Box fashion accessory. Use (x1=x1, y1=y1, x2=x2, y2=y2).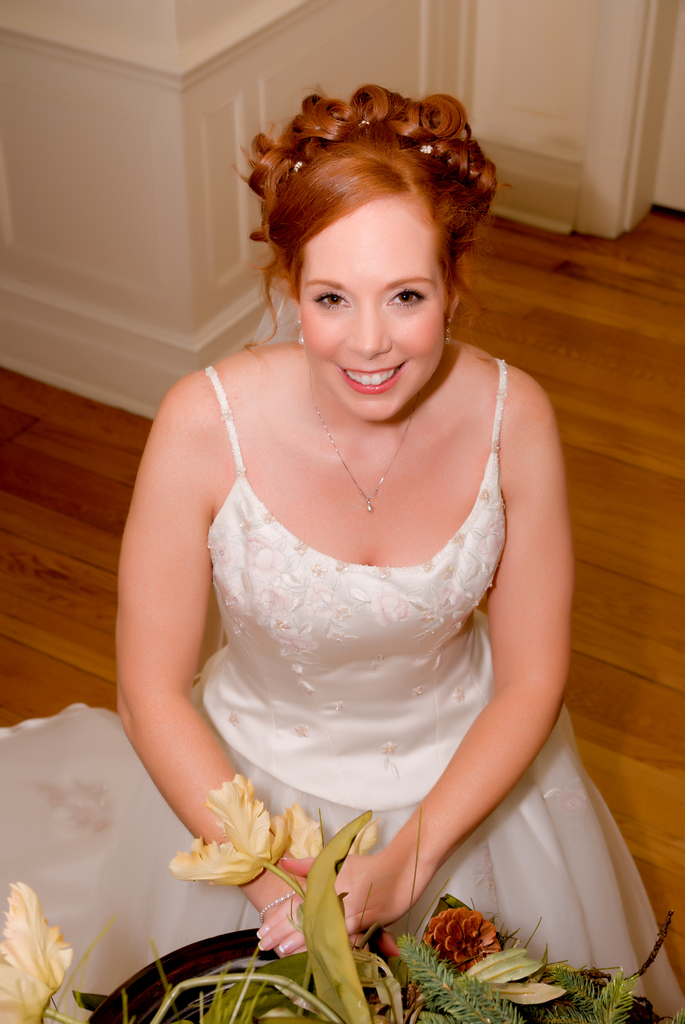
(x1=253, y1=883, x2=304, y2=923).
